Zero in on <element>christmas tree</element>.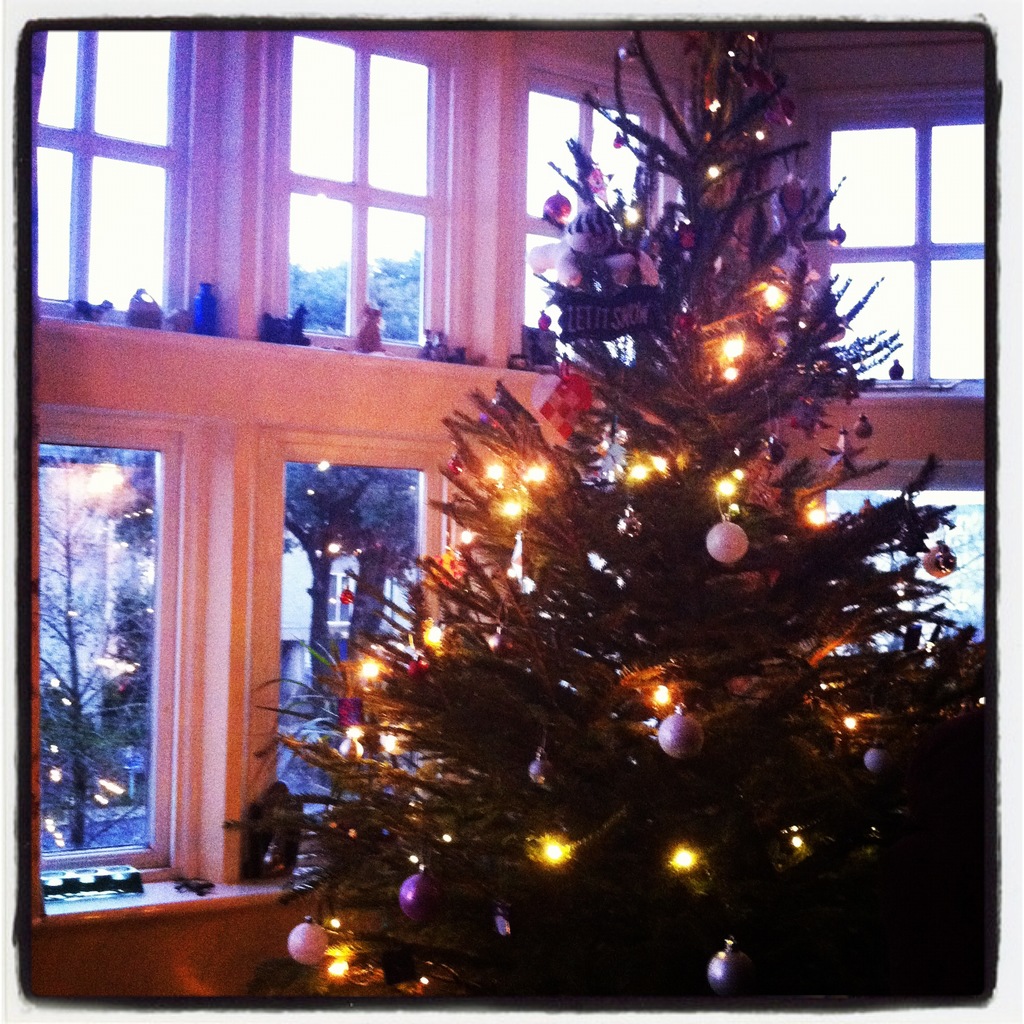
Zeroed in: (237,13,1019,1008).
